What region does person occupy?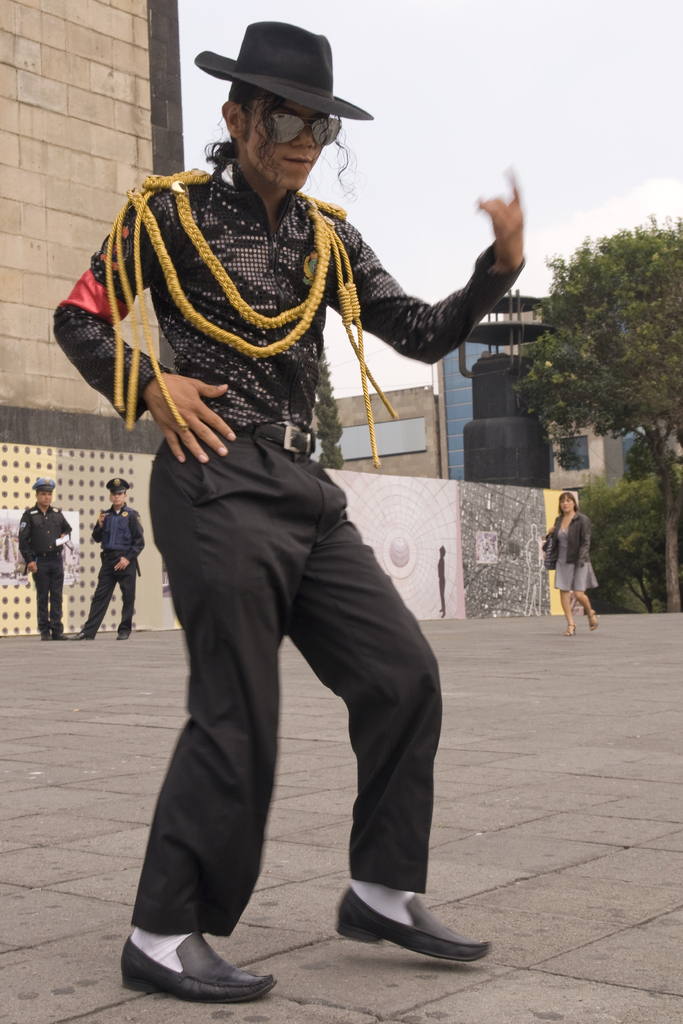
box=[530, 477, 598, 636].
